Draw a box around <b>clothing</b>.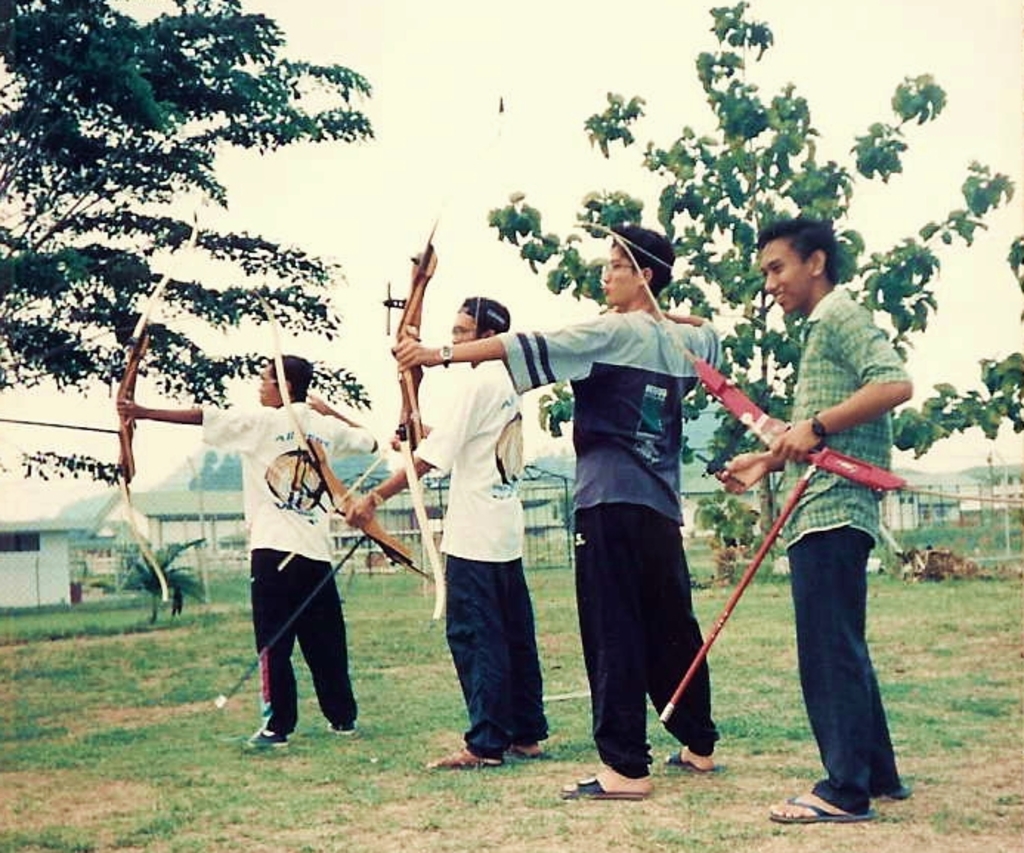
rect(228, 398, 369, 726).
